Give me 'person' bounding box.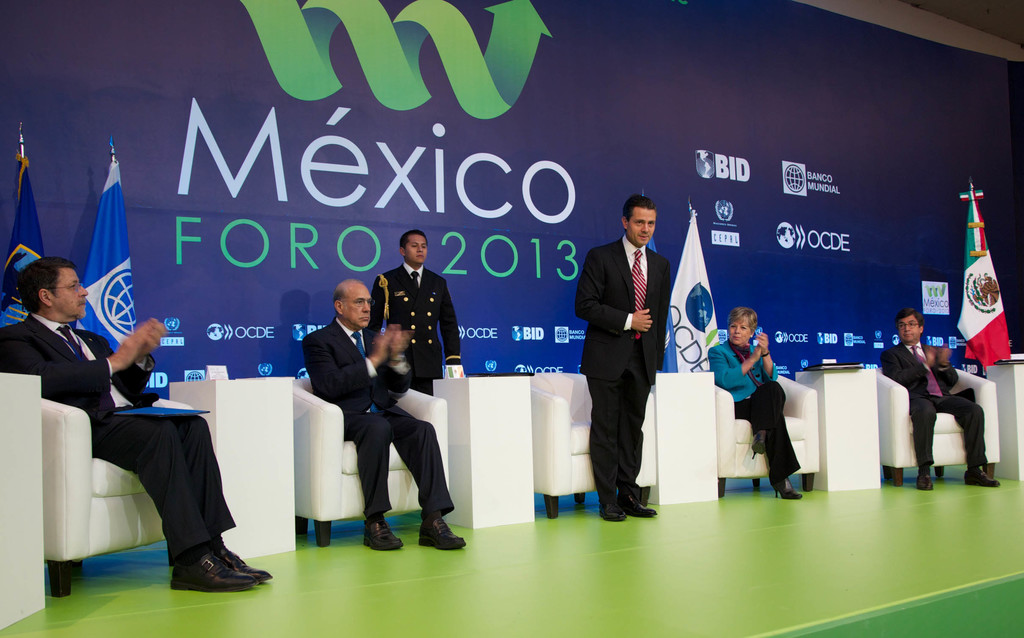
l=366, t=234, r=471, b=394.
